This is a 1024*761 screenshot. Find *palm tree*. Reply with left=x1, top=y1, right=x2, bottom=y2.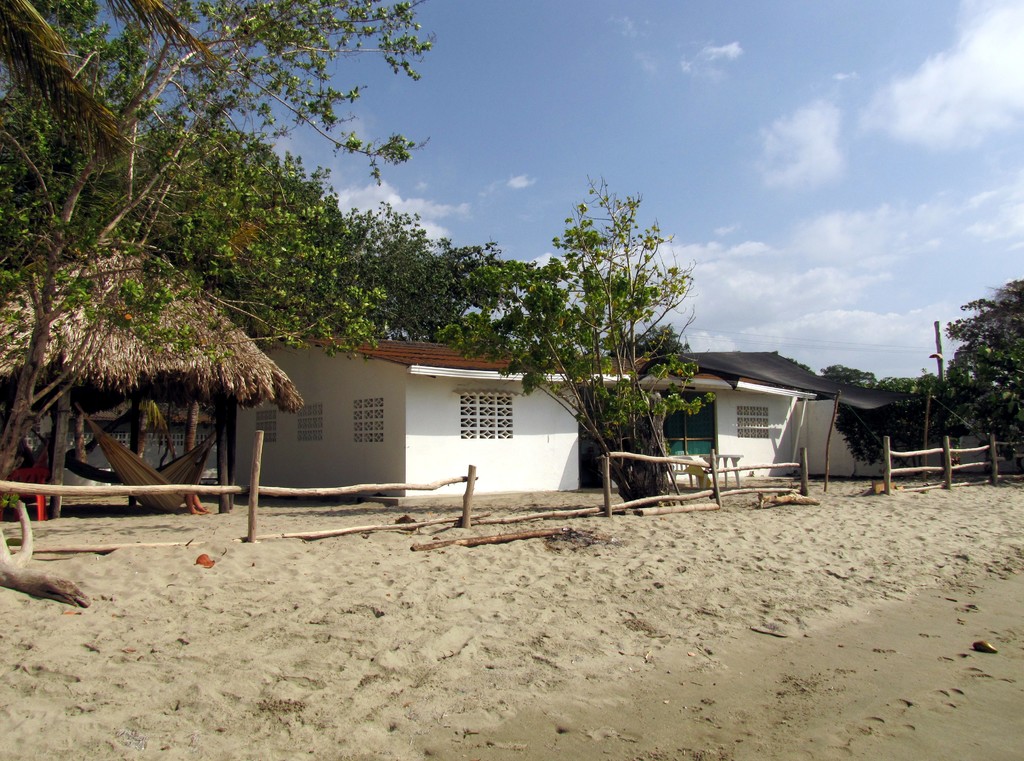
left=0, top=0, right=202, bottom=149.
